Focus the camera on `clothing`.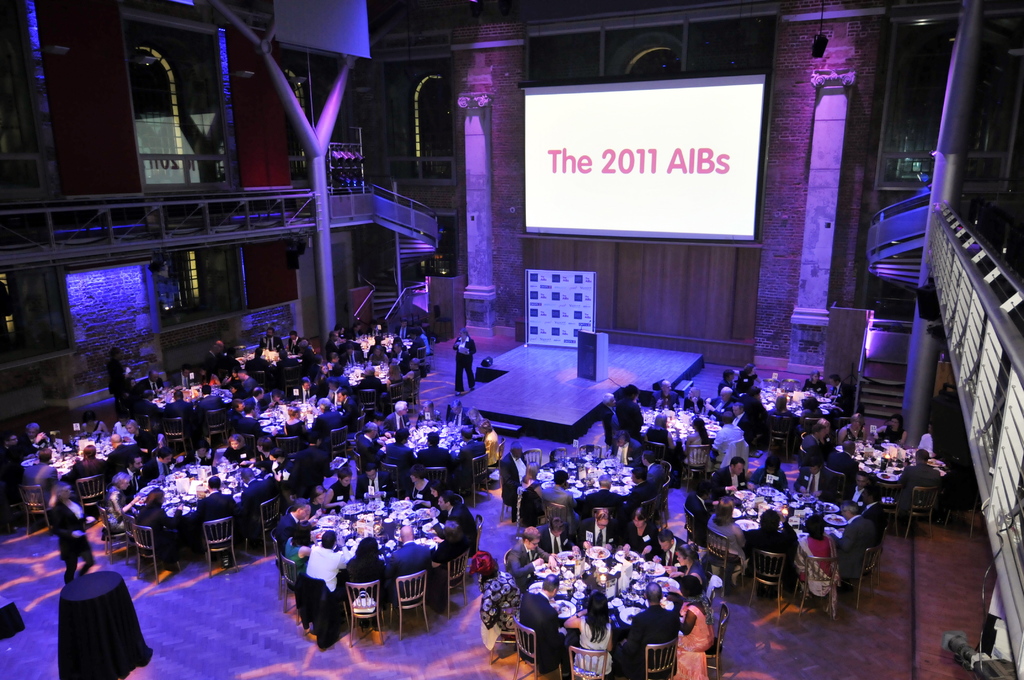
Focus region: locate(243, 394, 260, 412).
